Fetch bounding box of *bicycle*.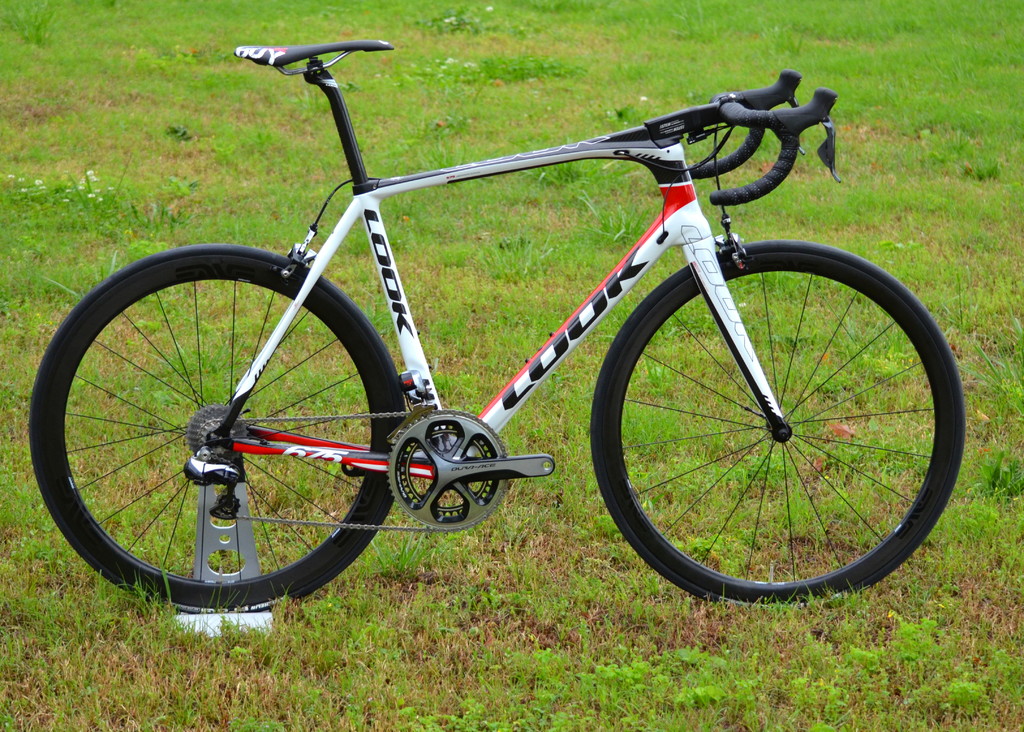
Bbox: [left=35, top=0, right=988, bottom=624].
